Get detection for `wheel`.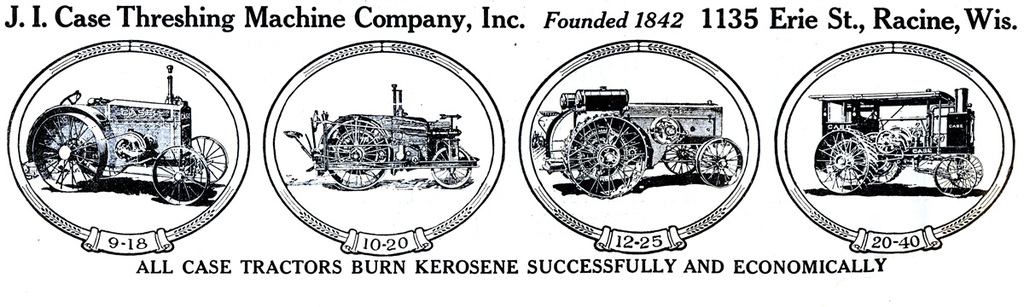
Detection: box=[321, 119, 389, 191].
